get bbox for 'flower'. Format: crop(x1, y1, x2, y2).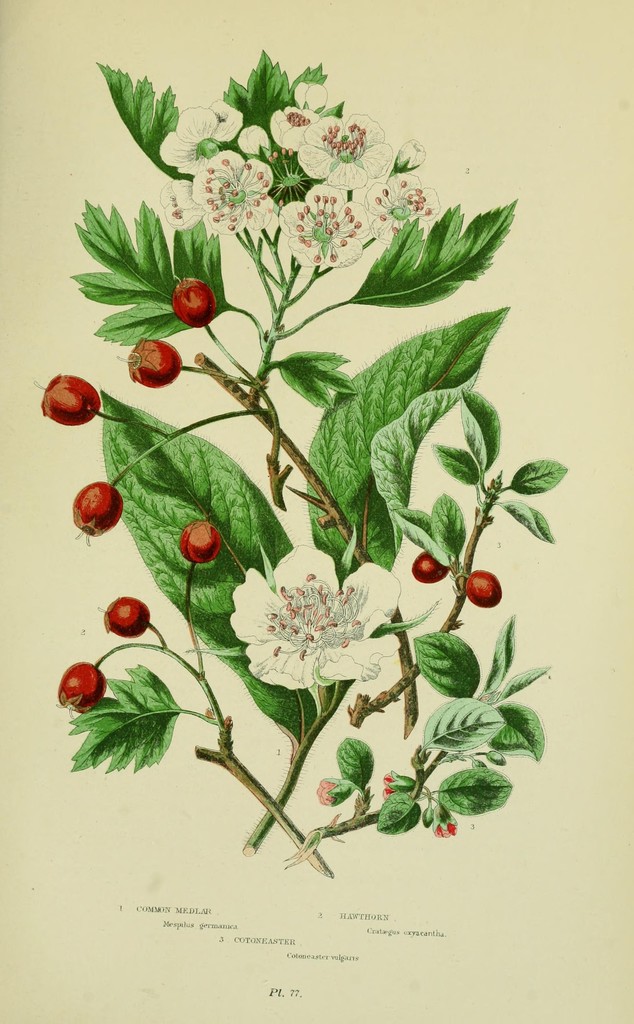
crop(270, 102, 315, 150).
